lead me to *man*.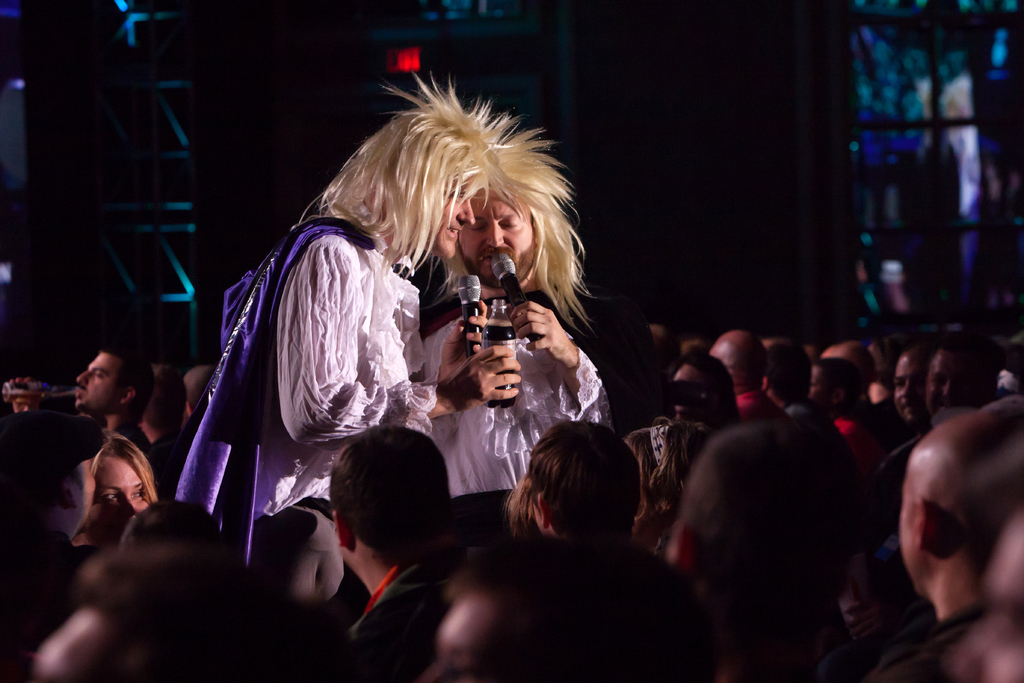
Lead to rect(867, 337, 995, 500).
